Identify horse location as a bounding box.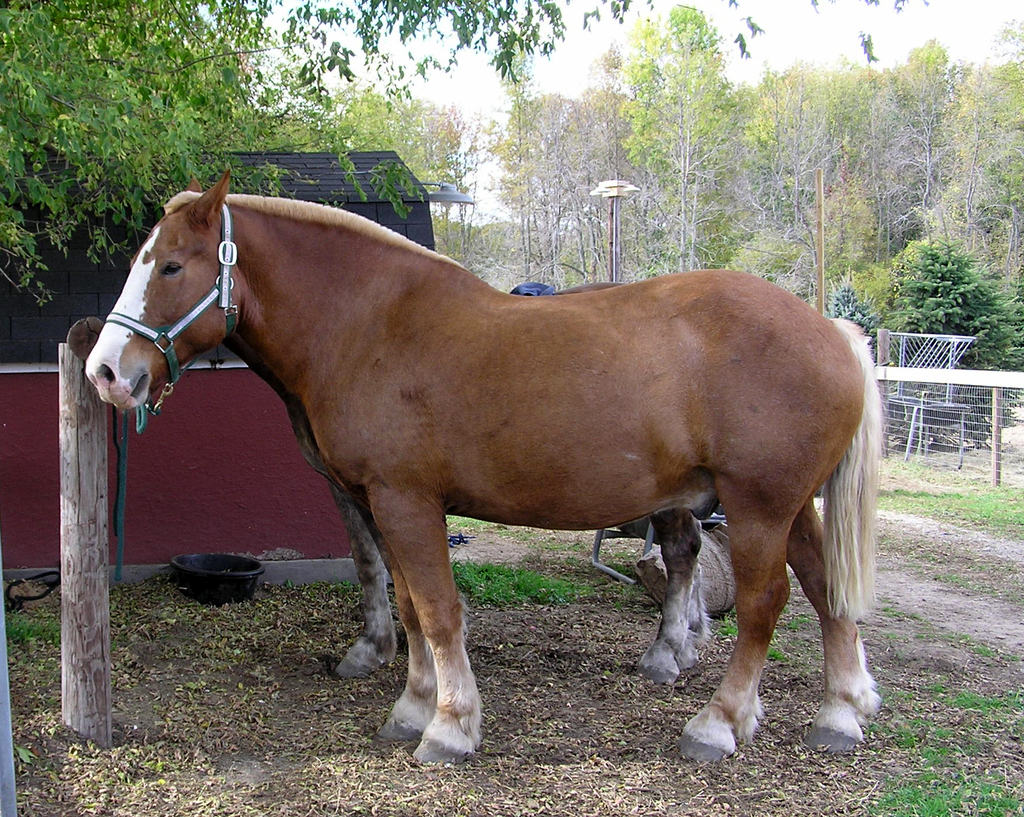
(87,161,886,770).
